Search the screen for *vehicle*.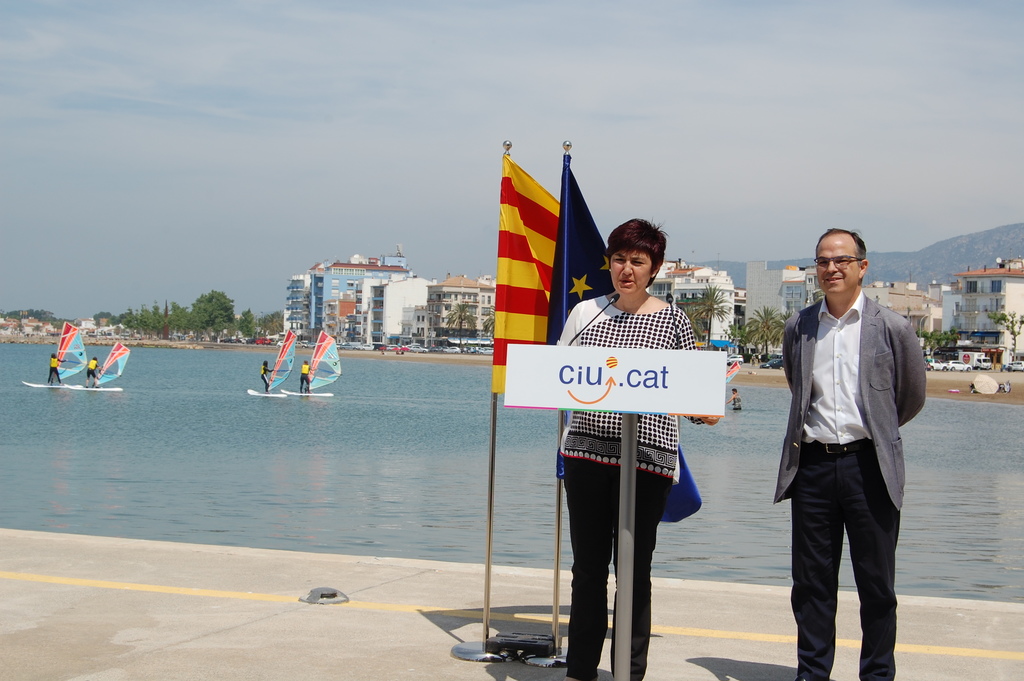
Found at {"x1": 949, "y1": 359, "x2": 975, "y2": 373}.
